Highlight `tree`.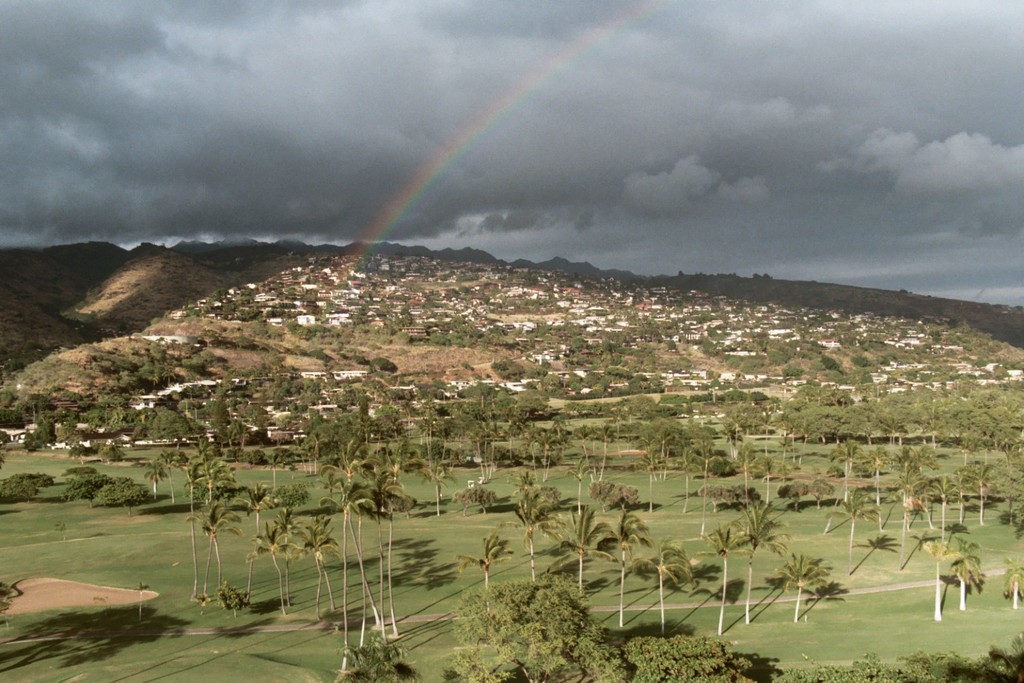
Highlighted region: detection(998, 555, 1023, 607).
